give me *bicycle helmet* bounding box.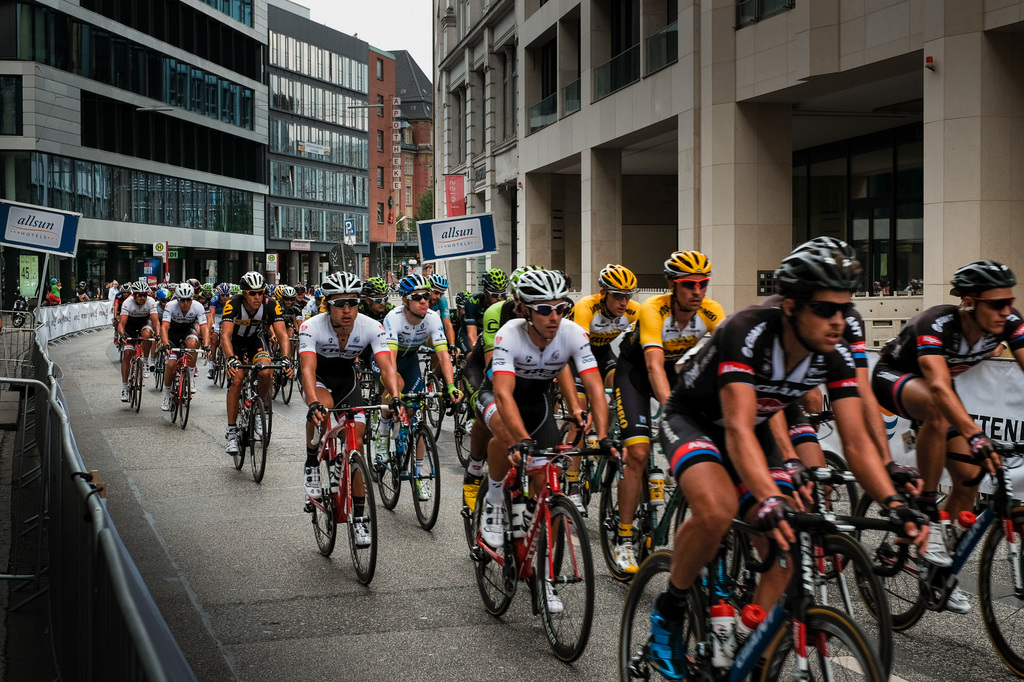
Rect(324, 269, 359, 287).
